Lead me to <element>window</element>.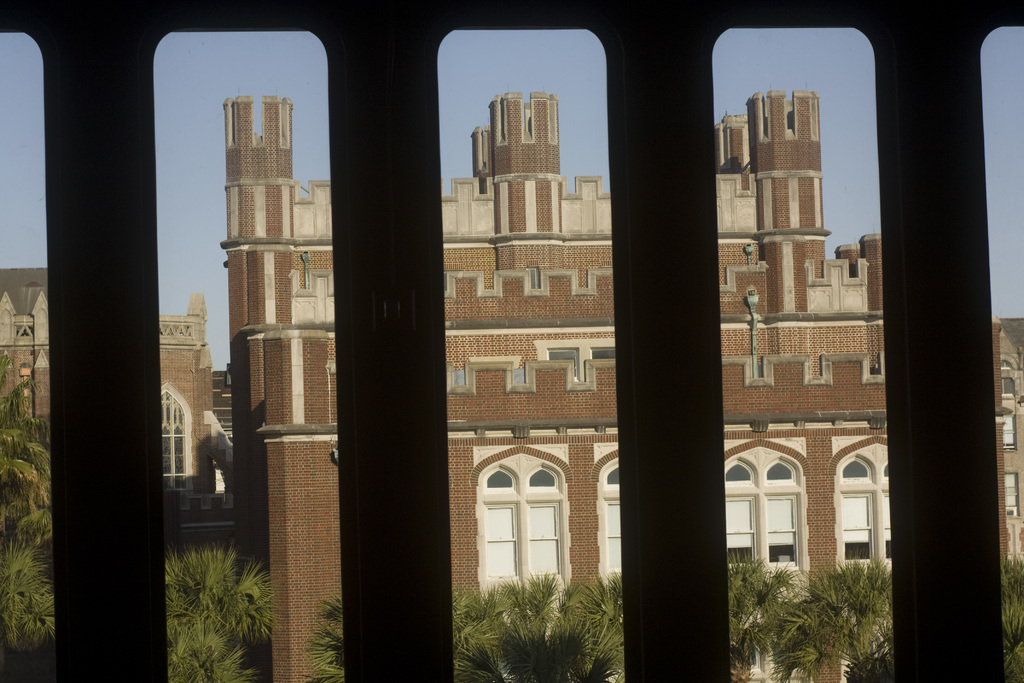
Lead to (726, 490, 765, 573).
